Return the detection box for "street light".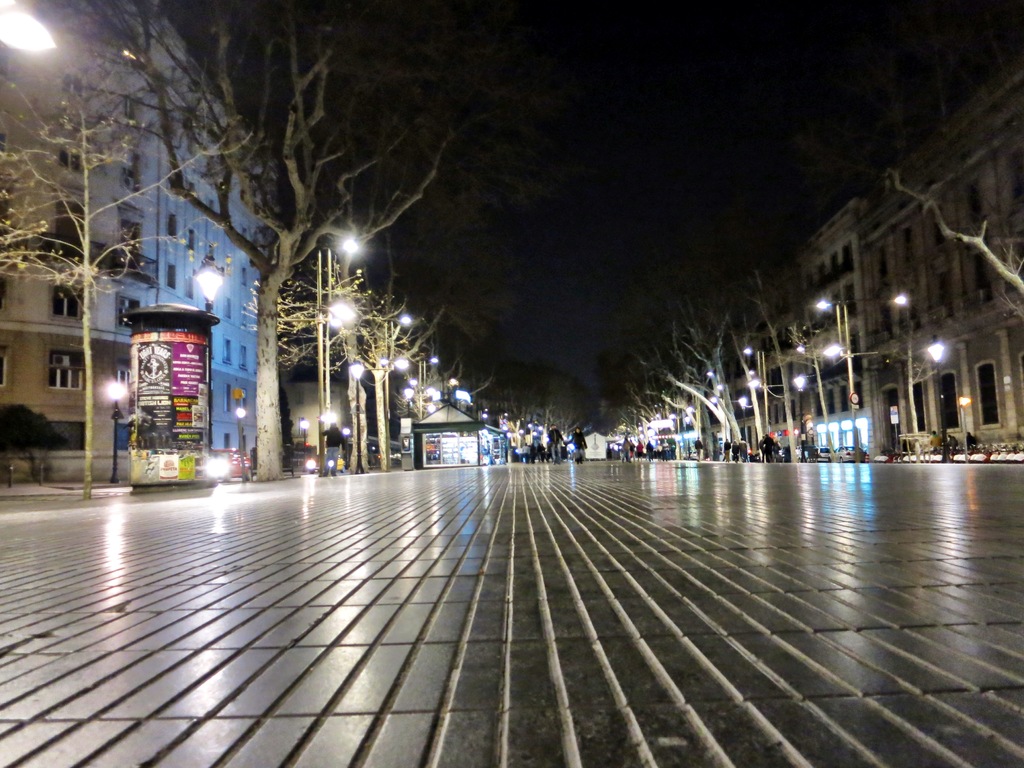
Rect(682, 415, 689, 461).
